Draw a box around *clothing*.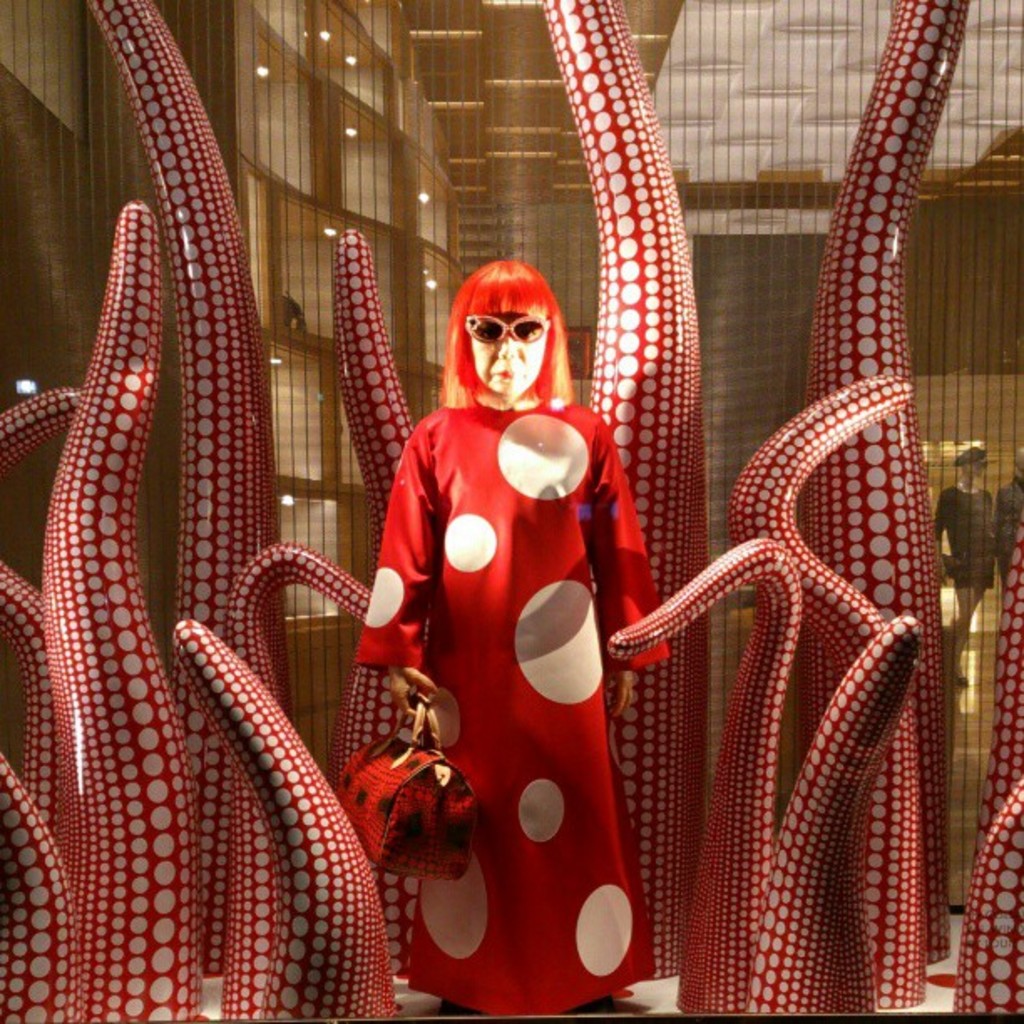
x1=999 y1=475 x2=1022 y2=582.
